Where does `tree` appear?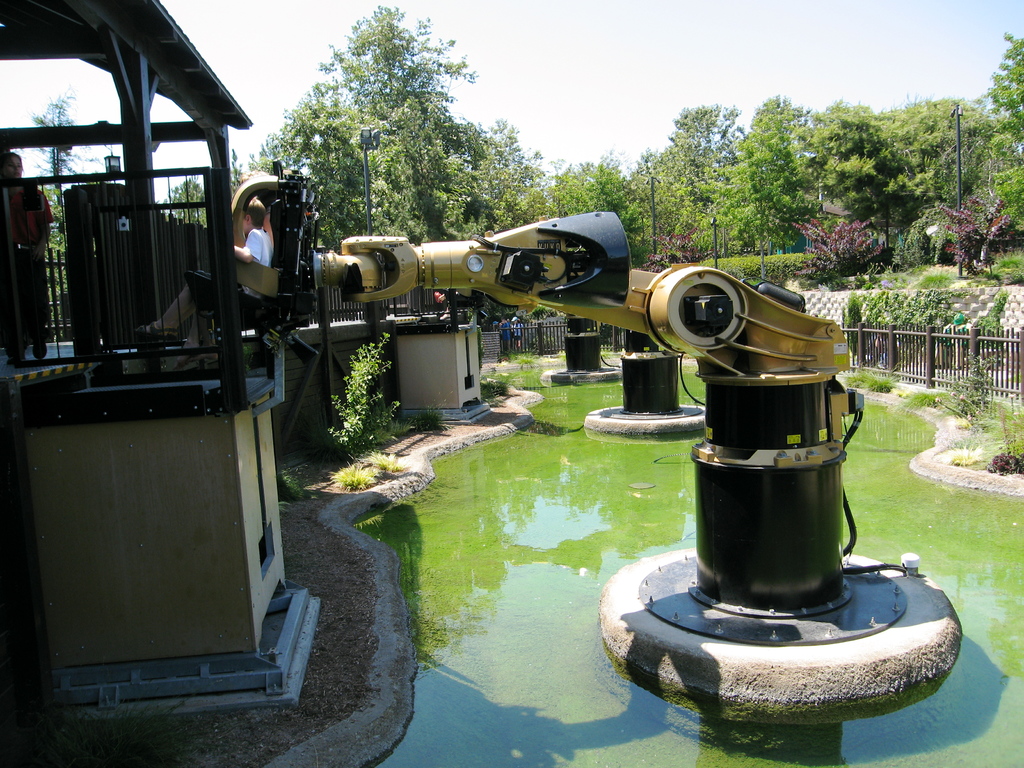
Appears at rect(655, 108, 753, 256).
